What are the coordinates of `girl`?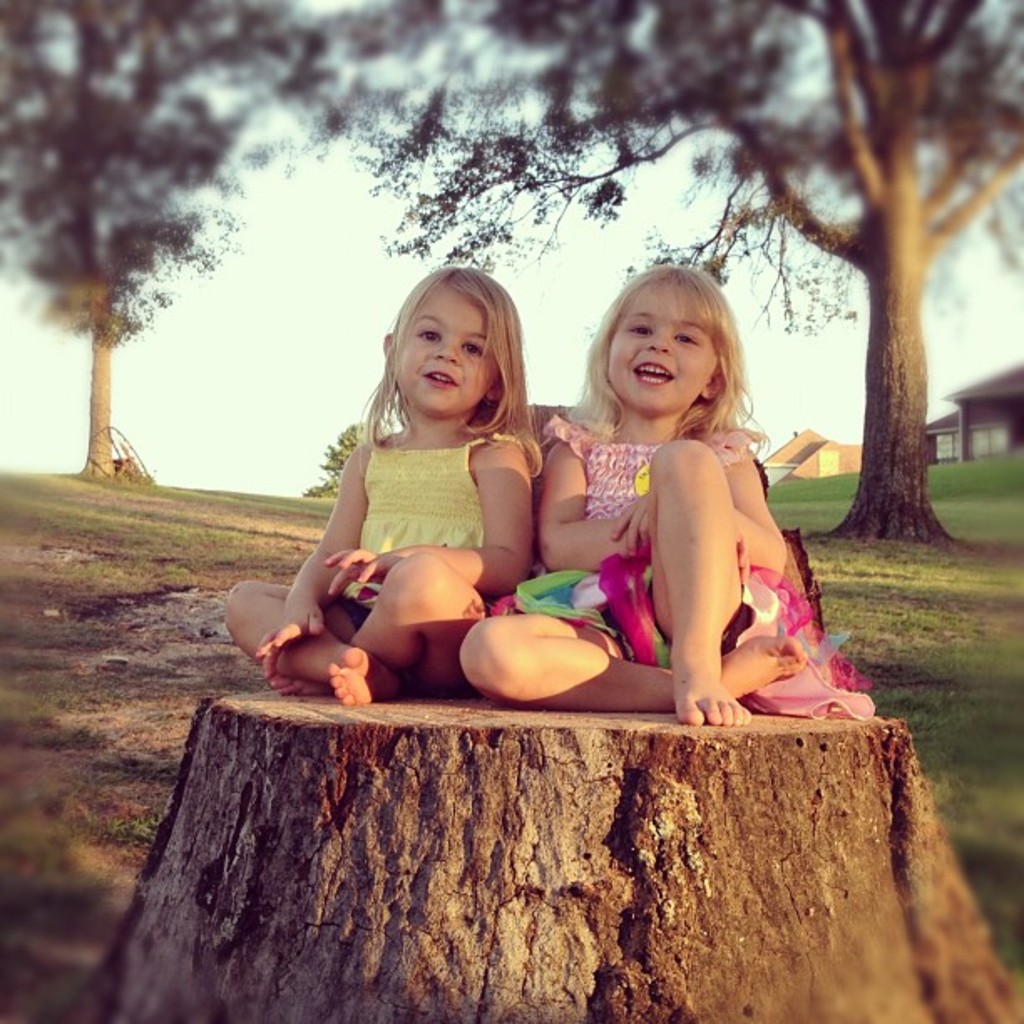
(left=463, top=263, right=808, bottom=723).
